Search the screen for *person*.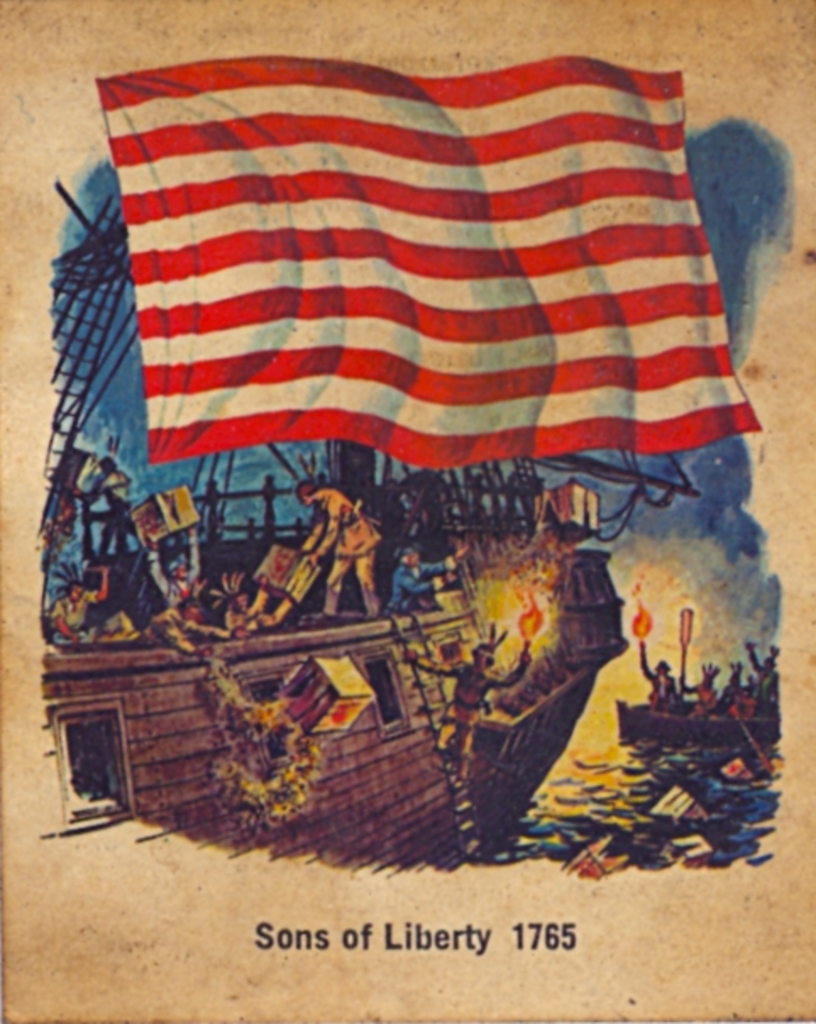
Found at bbox=(135, 513, 207, 606).
